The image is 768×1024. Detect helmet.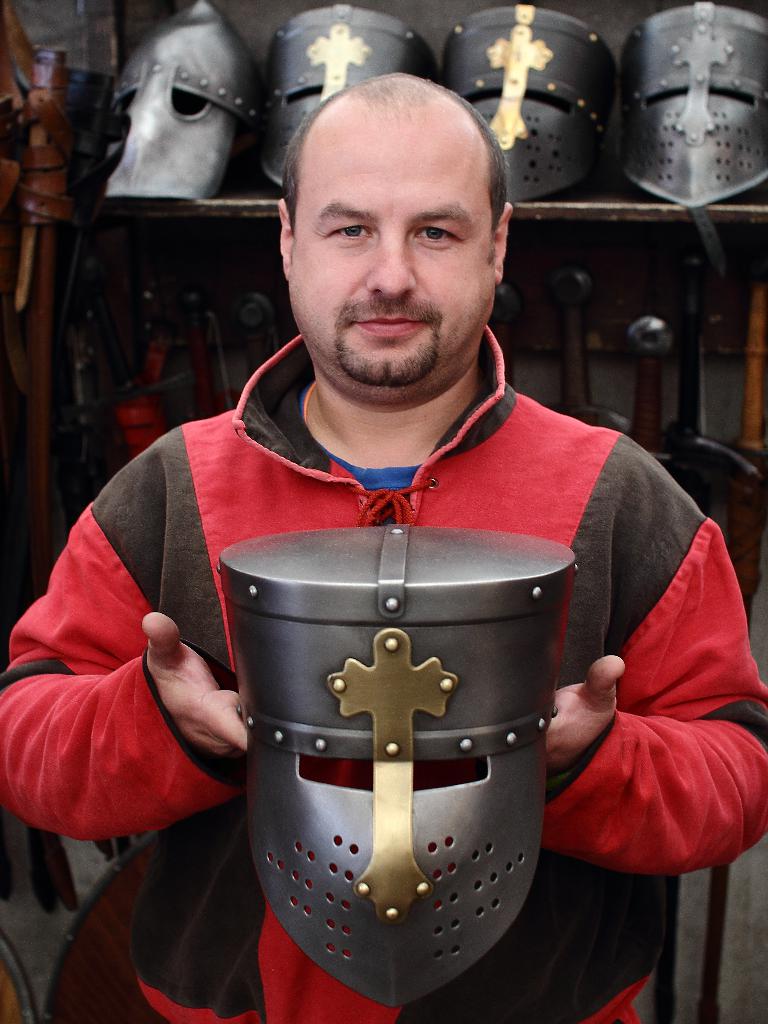
Detection: [440, 0, 622, 206].
